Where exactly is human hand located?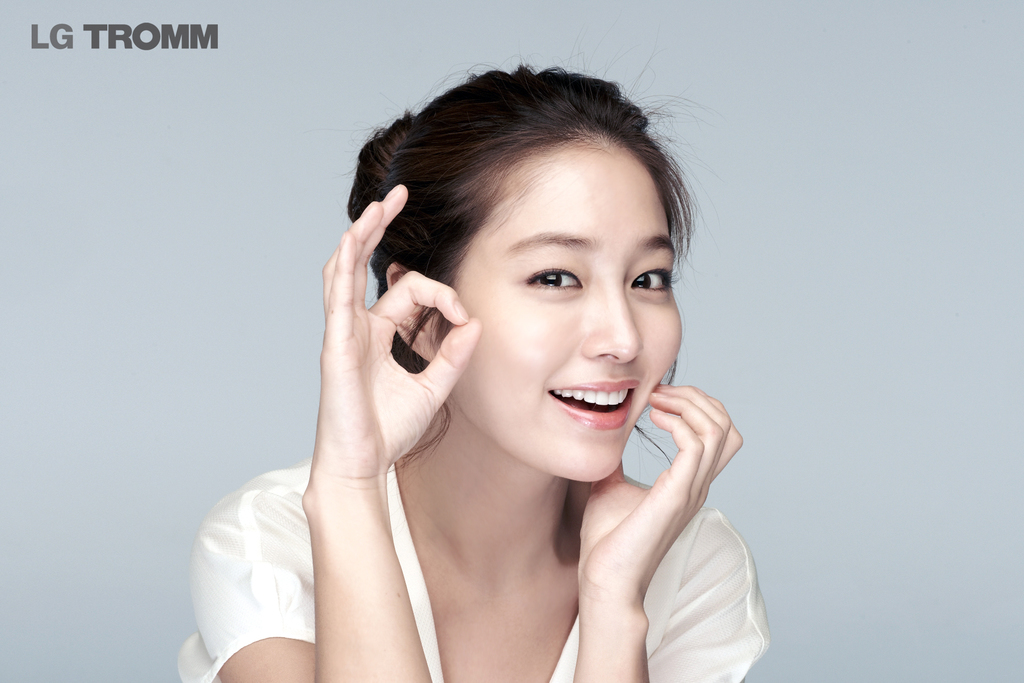
Its bounding box is 308,184,485,487.
